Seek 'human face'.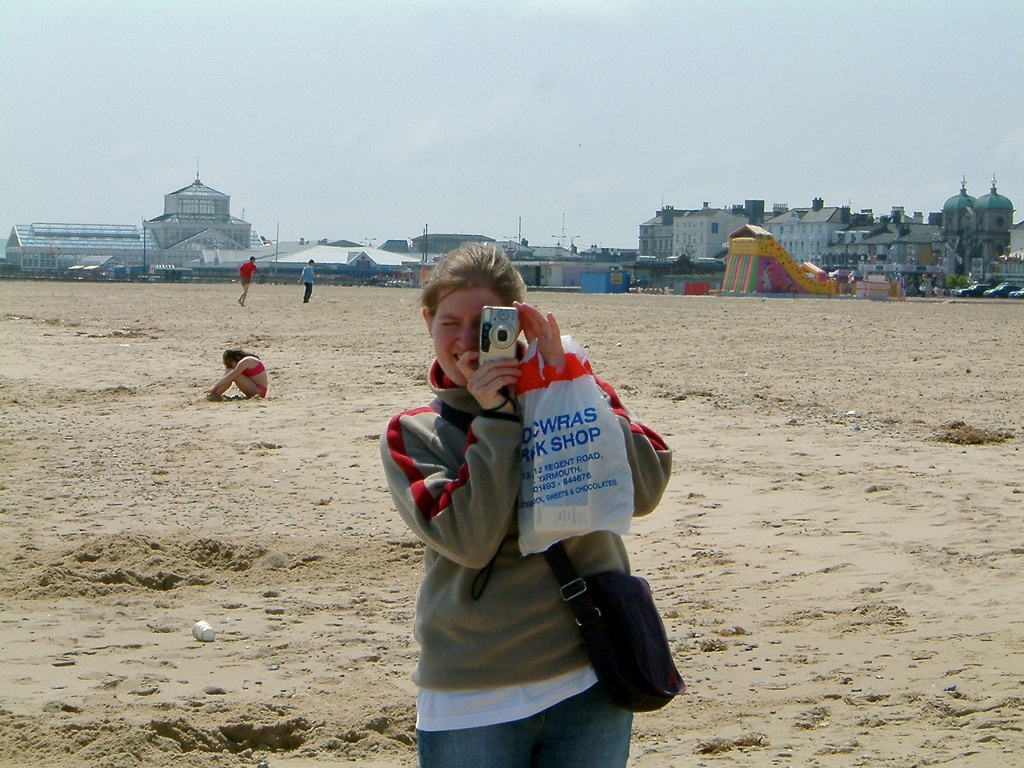
251,258,259,264.
